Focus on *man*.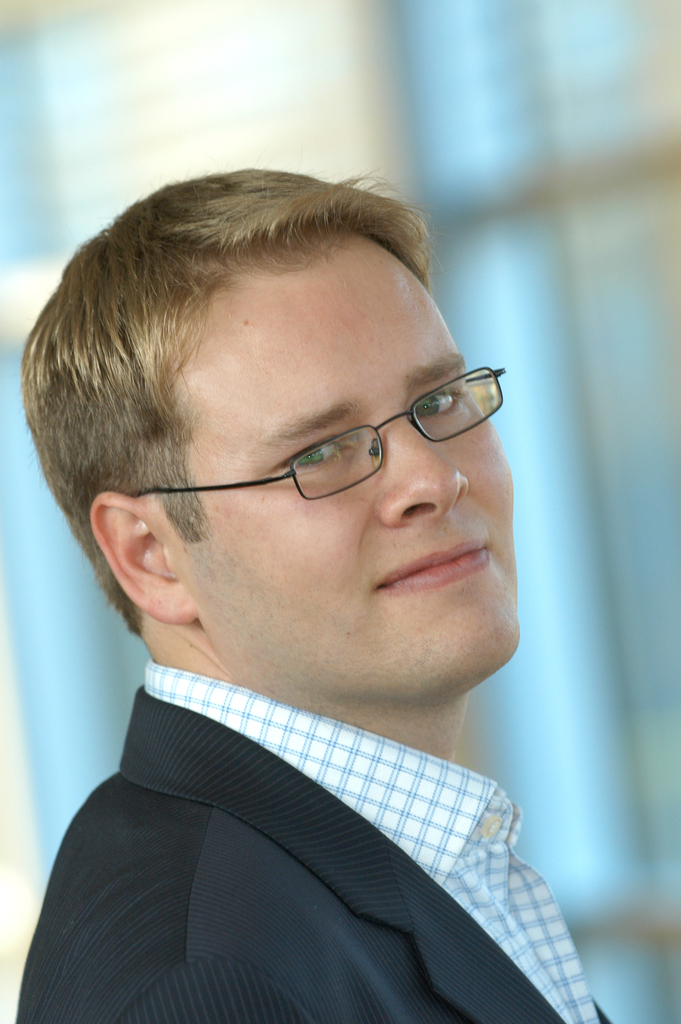
Focused at 0, 192, 647, 982.
